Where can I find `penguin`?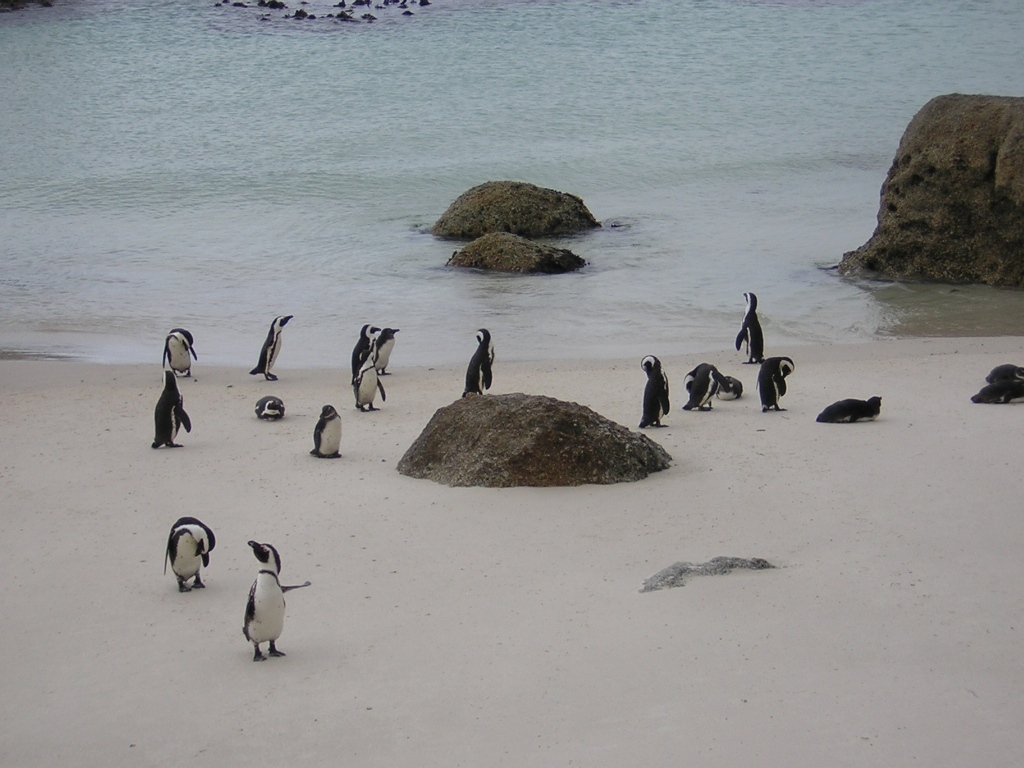
You can find it at box(686, 362, 719, 415).
